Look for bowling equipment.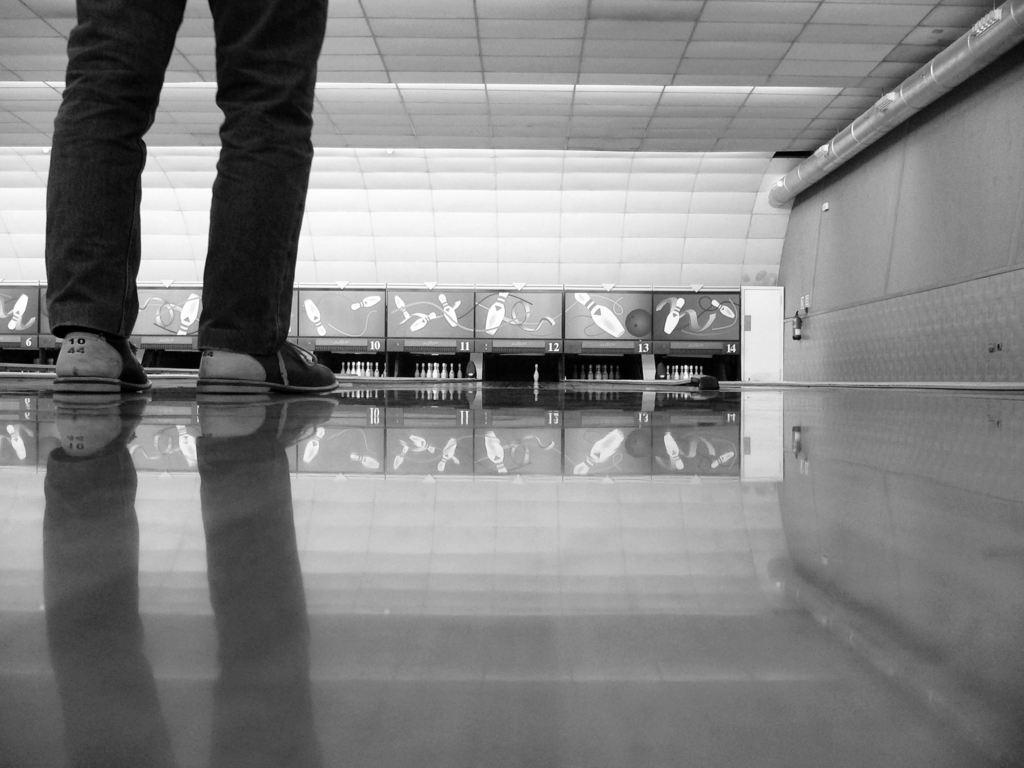
Found: (530, 355, 545, 388).
